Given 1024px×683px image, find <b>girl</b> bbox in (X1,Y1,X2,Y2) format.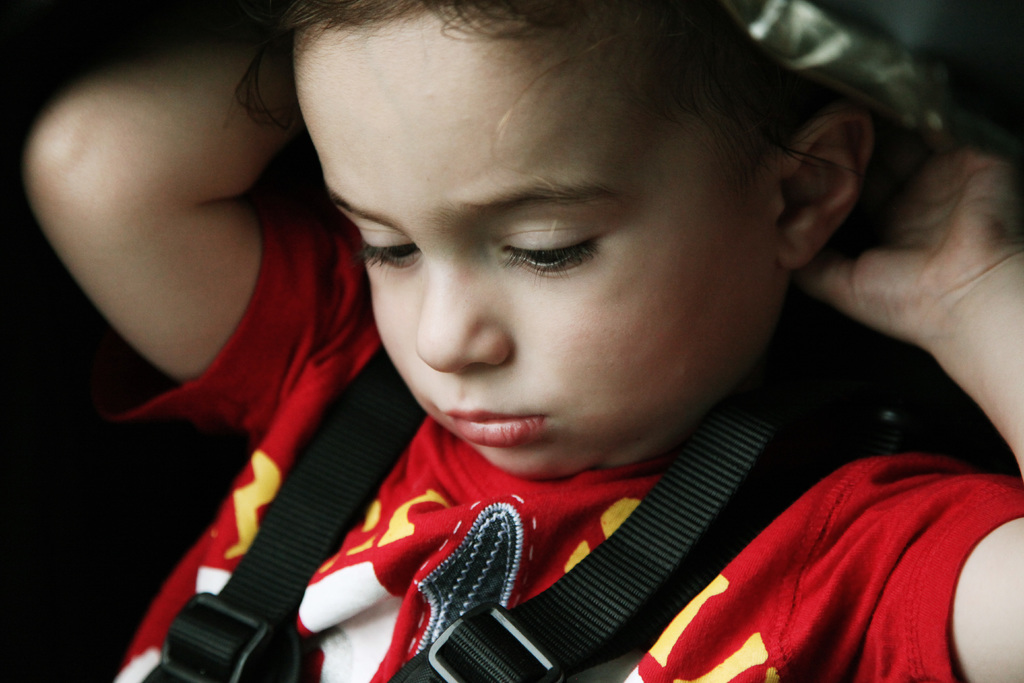
(4,0,1023,682).
